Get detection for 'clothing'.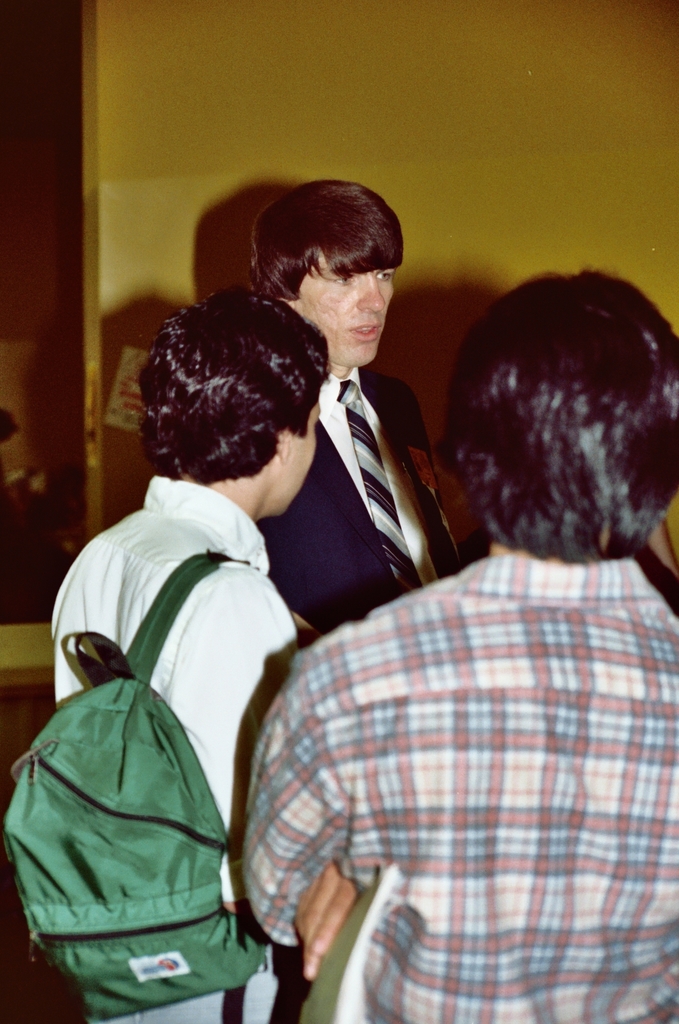
Detection: locate(50, 476, 308, 1023).
